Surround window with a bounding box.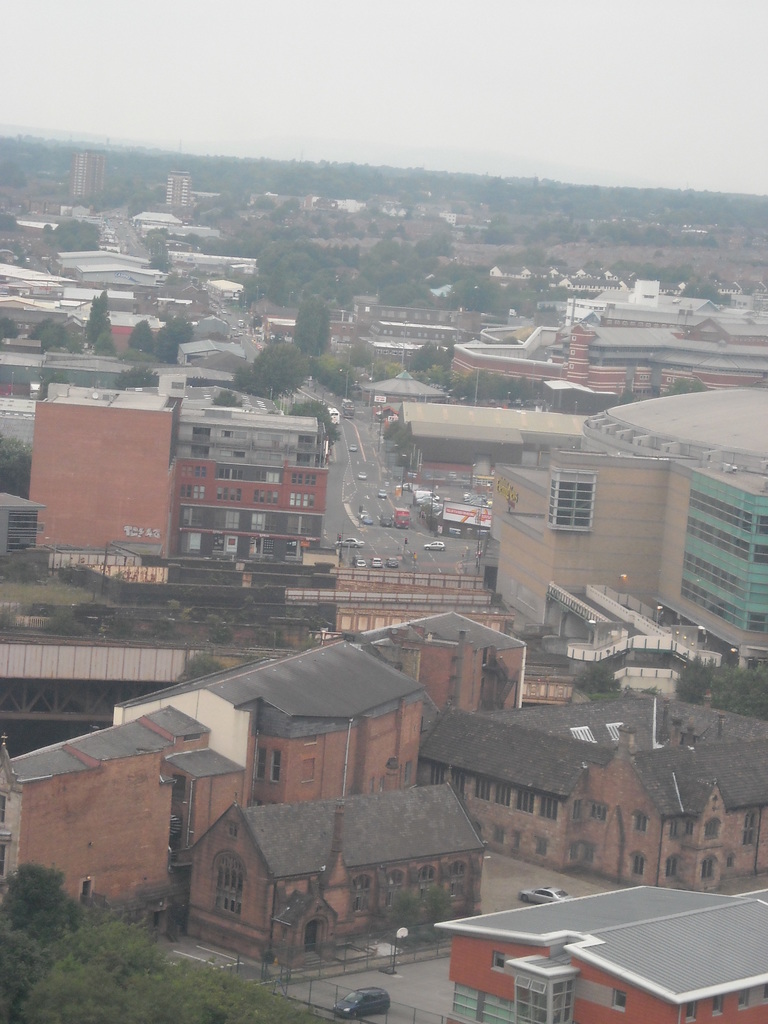
(618, 989, 628, 1011).
